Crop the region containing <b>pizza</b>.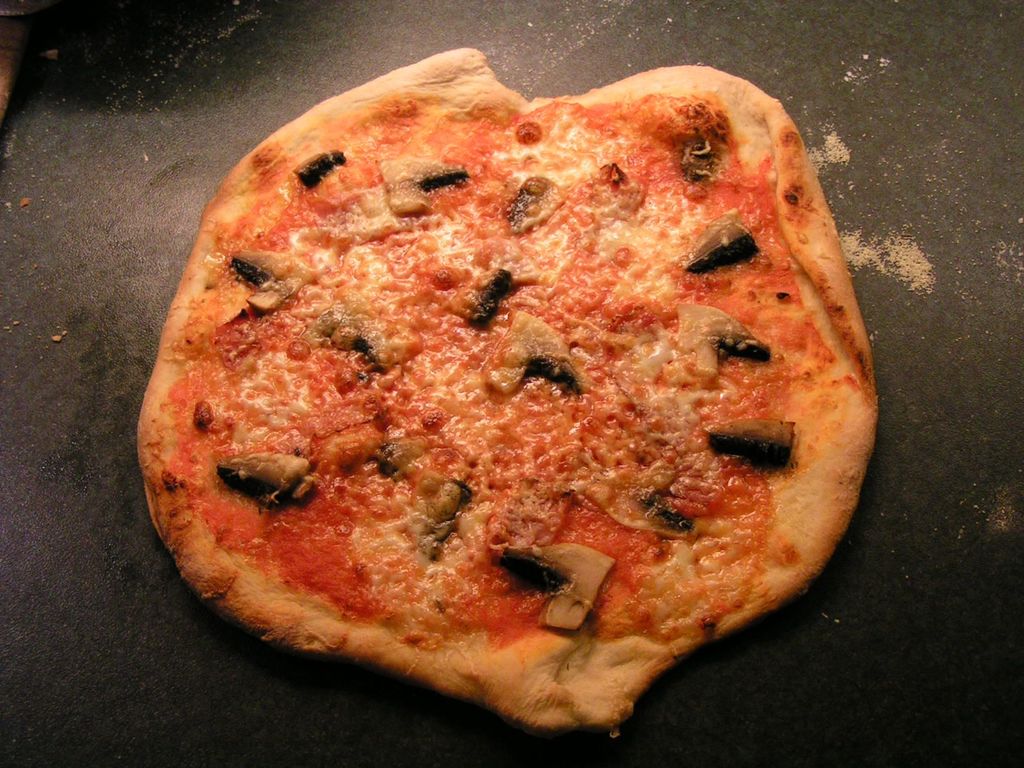
Crop region: 141,53,907,742.
